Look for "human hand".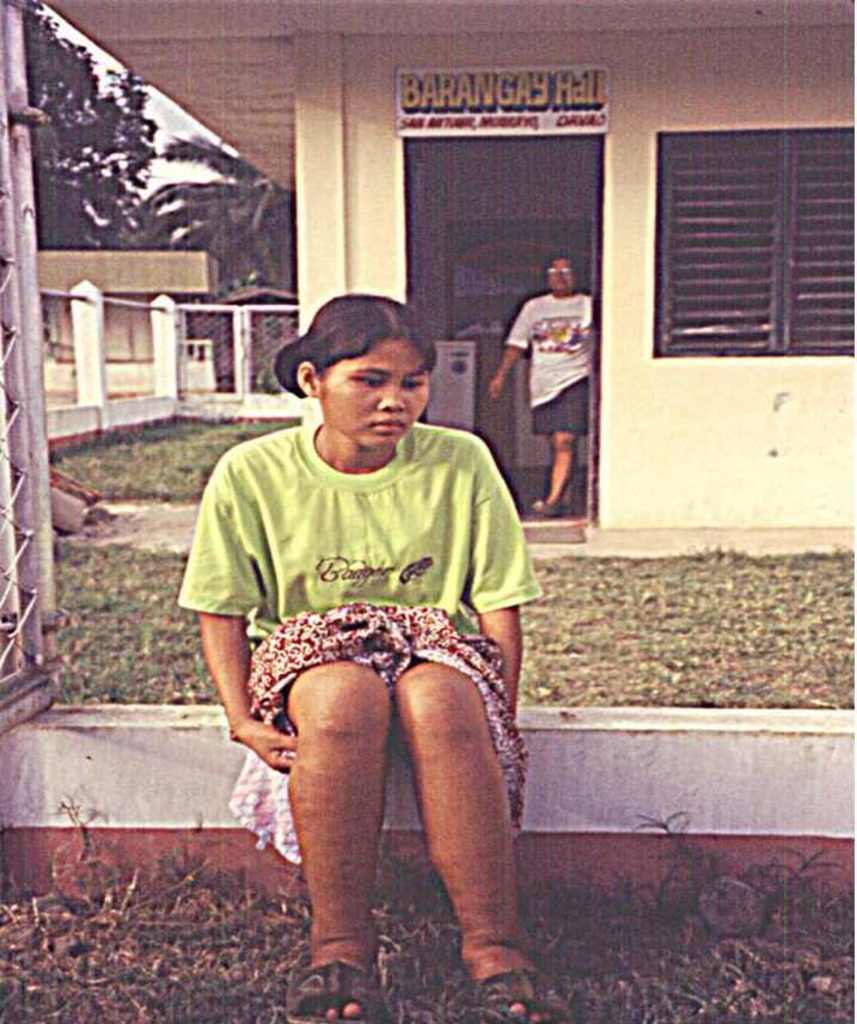
Found: 235, 722, 298, 777.
